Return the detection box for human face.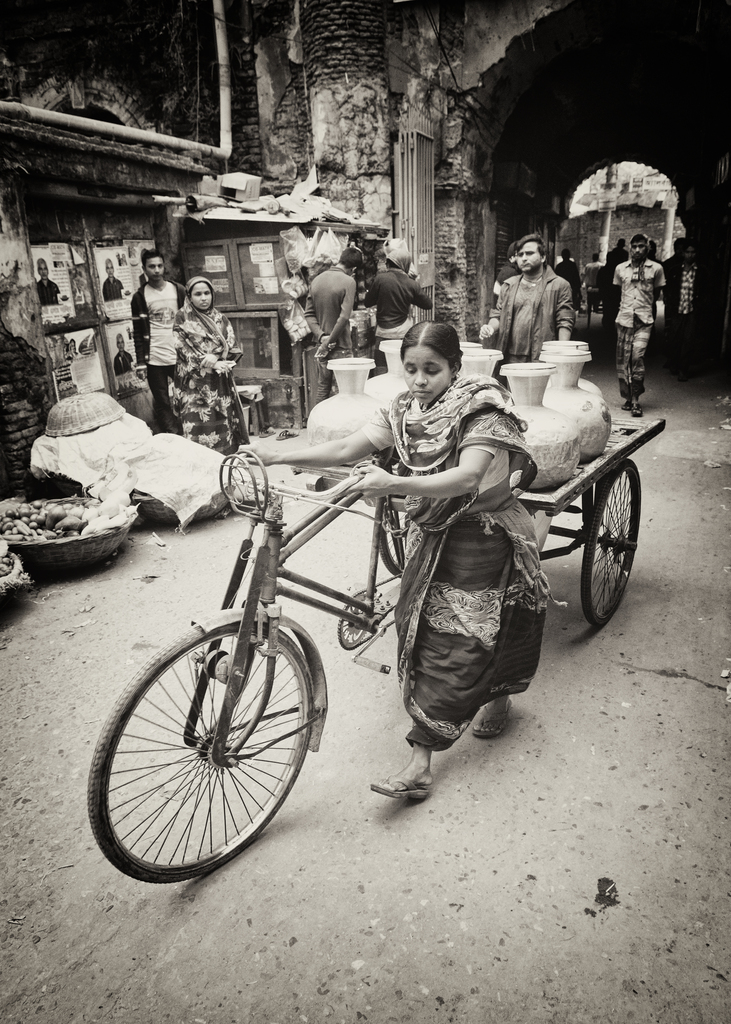
Rect(518, 243, 540, 266).
